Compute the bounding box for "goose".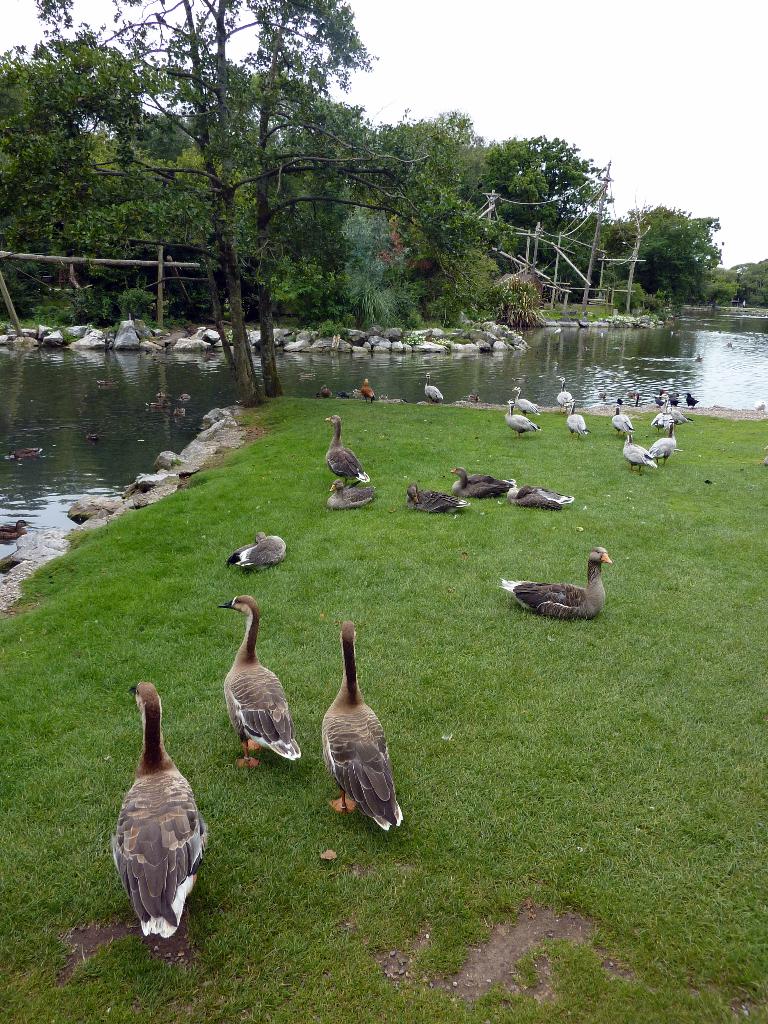
pyautogui.locateOnScreen(452, 469, 504, 497).
